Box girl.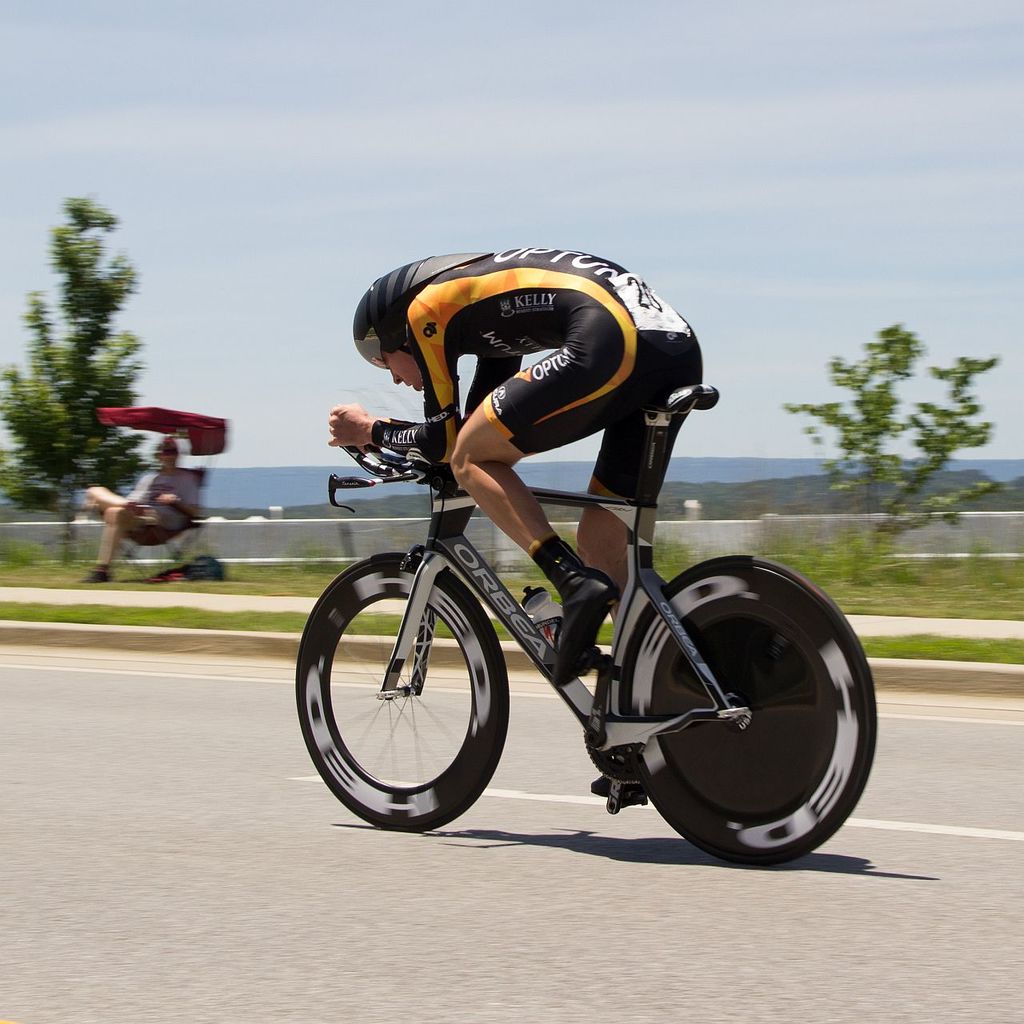
x1=327 y1=241 x2=707 y2=690.
